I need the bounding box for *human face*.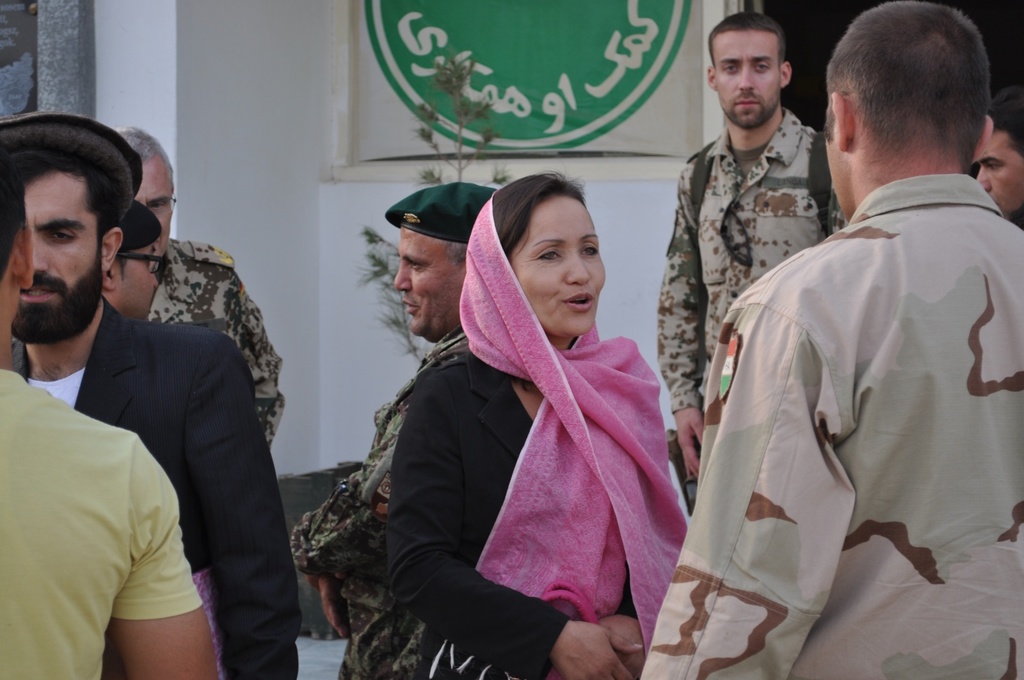
Here it is: left=396, top=224, right=465, bottom=340.
